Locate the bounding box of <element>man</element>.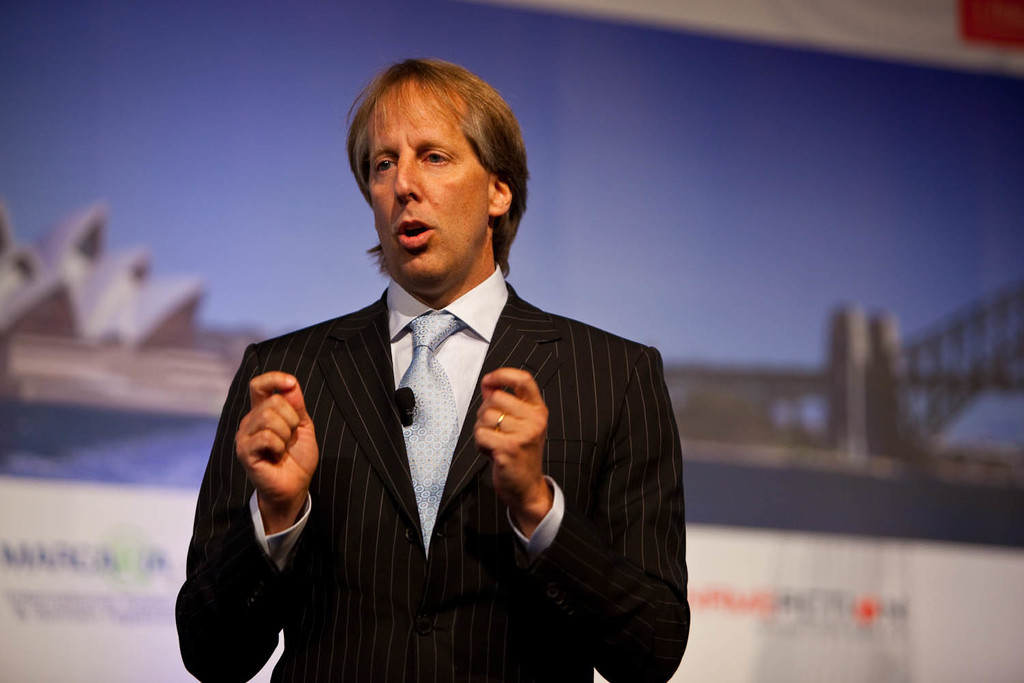
Bounding box: 197/82/706/671.
